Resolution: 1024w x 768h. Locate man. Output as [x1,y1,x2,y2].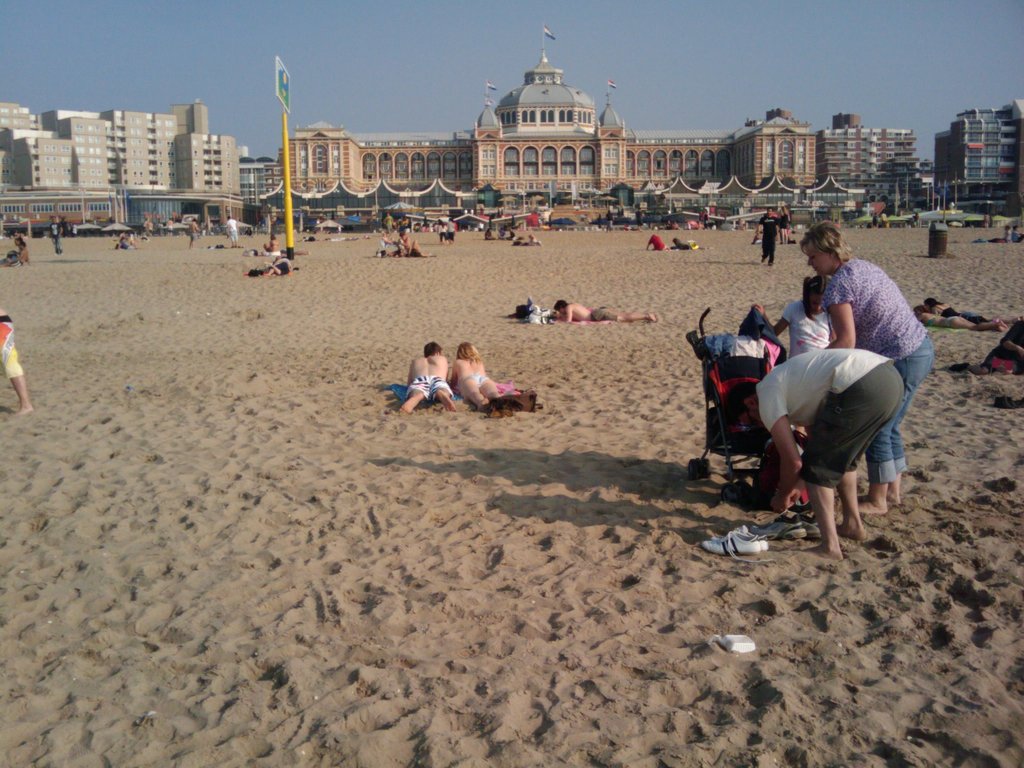
[397,337,456,414].
